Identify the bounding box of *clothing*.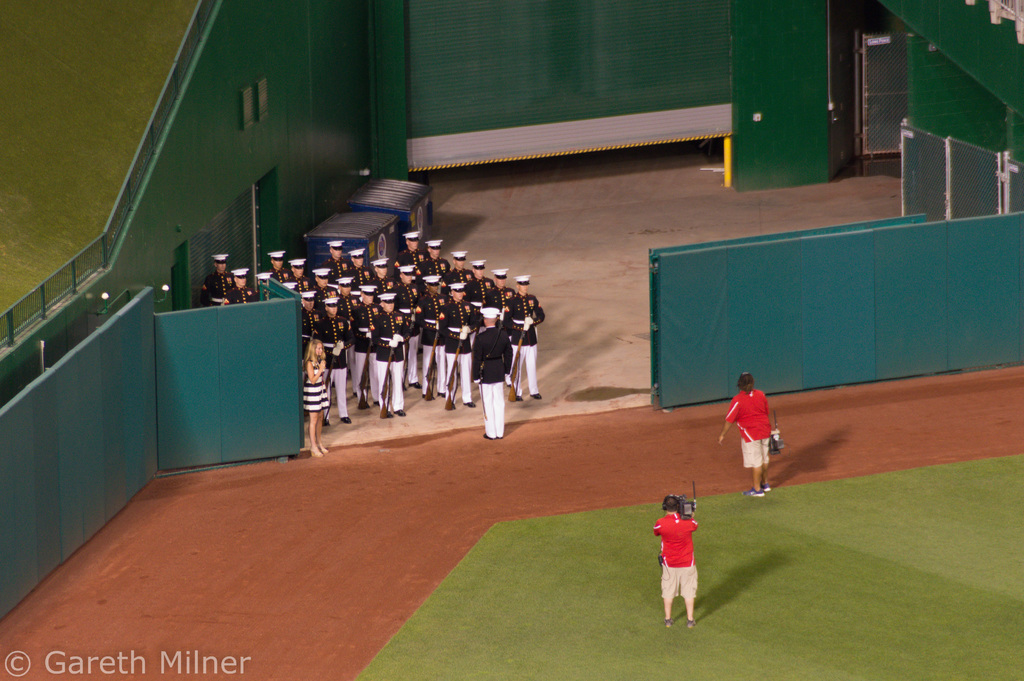
detection(503, 286, 542, 391).
